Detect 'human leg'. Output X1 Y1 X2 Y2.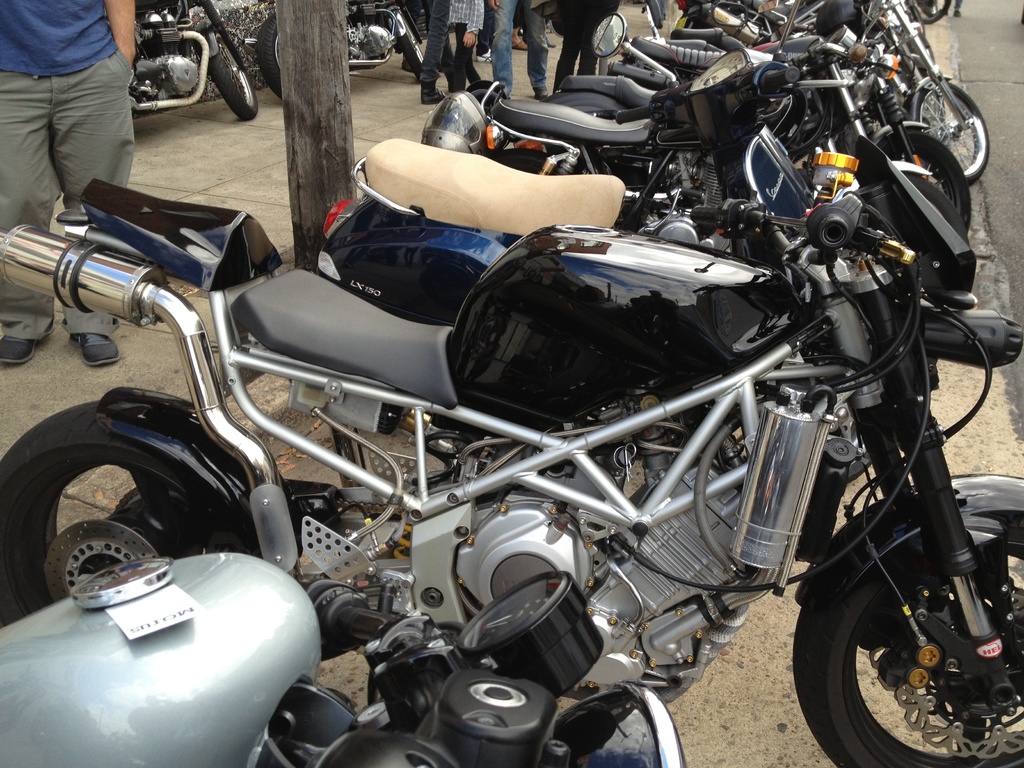
48 65 135 368.
